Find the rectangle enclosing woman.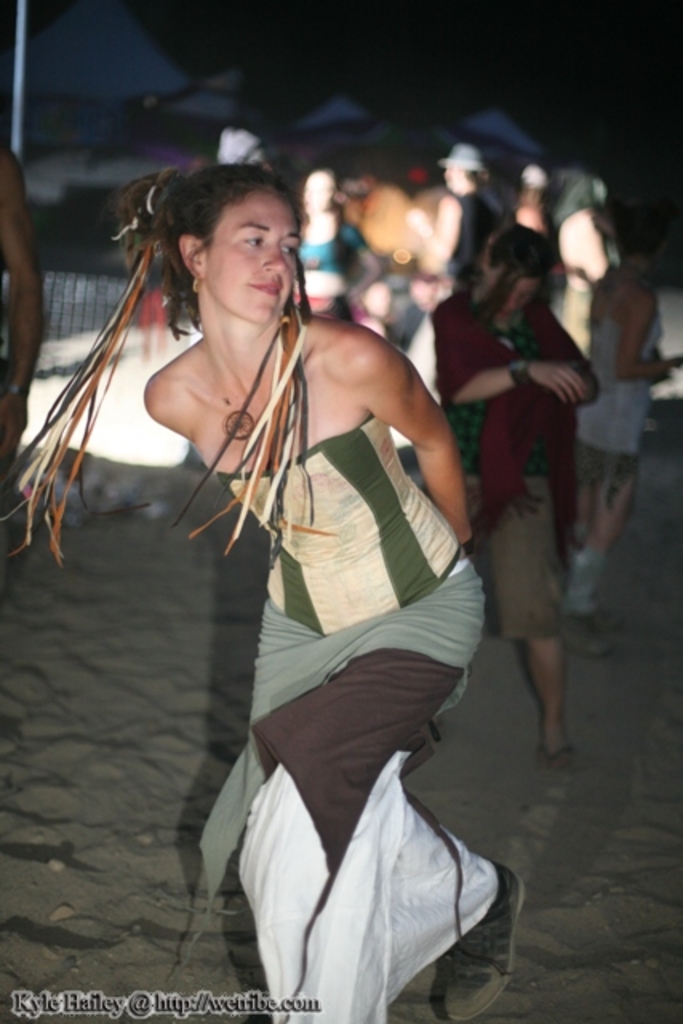
l=560, t=214, r=681, b=614.
